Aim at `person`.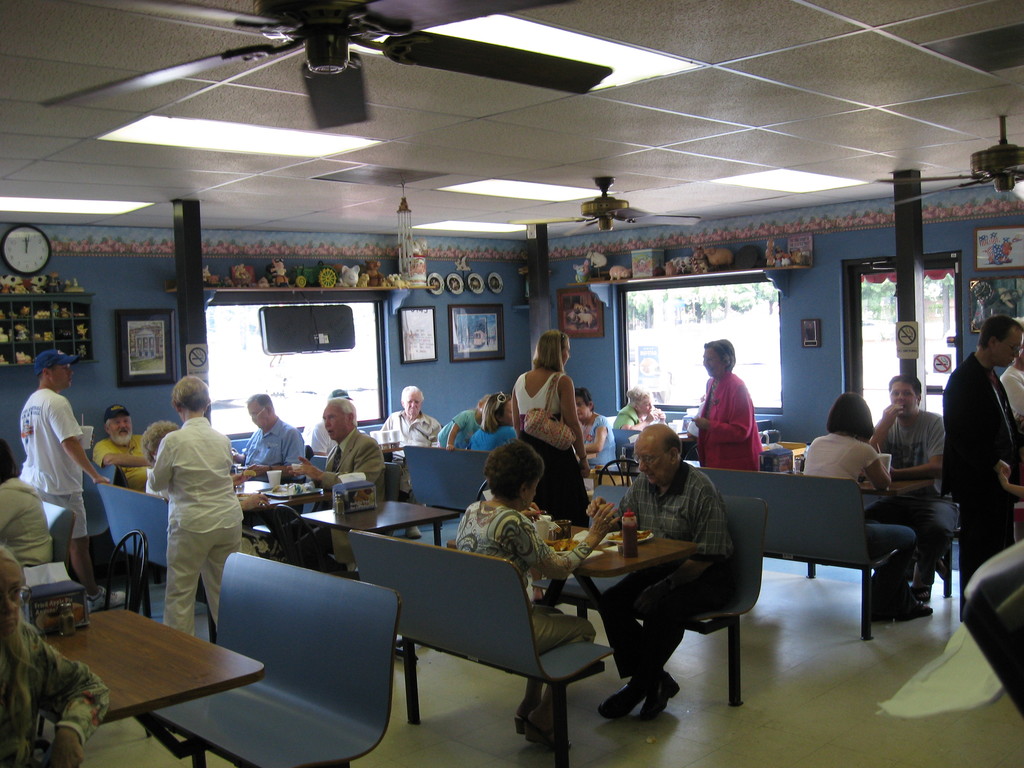
Aimed at (691, 333, 760, 476).
